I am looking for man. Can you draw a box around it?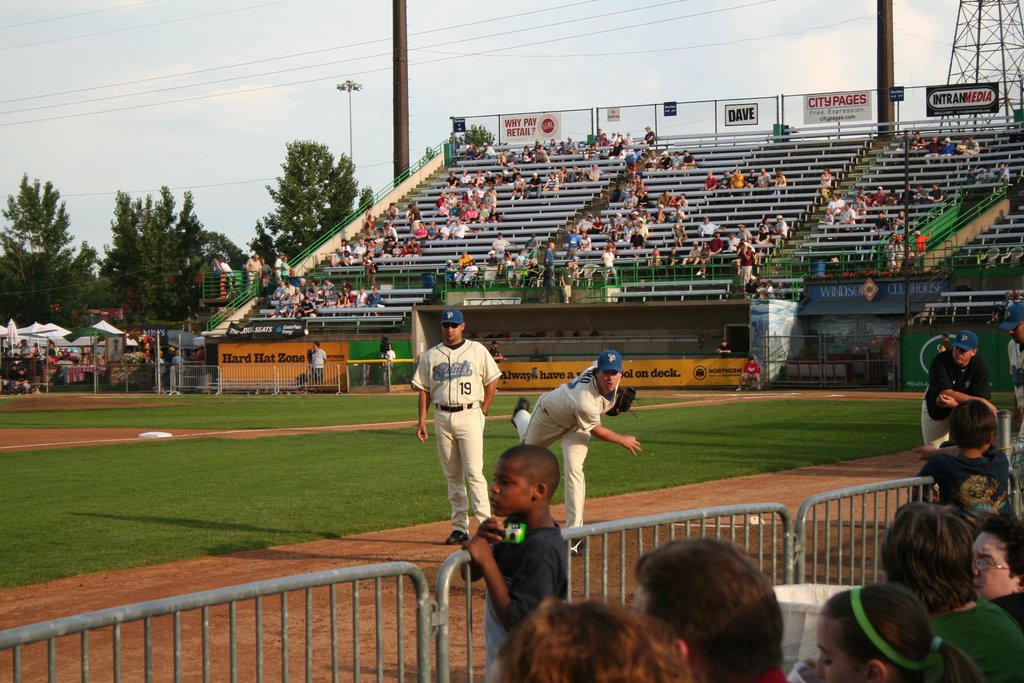
Sure, the bounding box is [x1=431, y1=186, x2=497, y2=220].
